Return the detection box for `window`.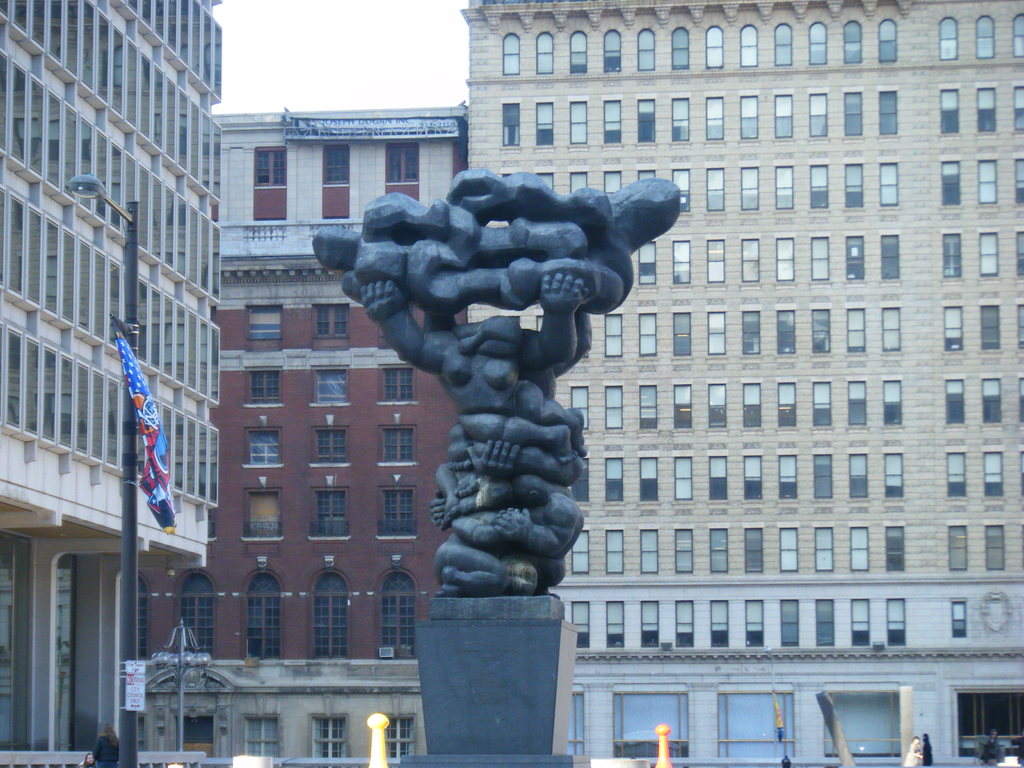
select_region(848, 522, 873, 573).
